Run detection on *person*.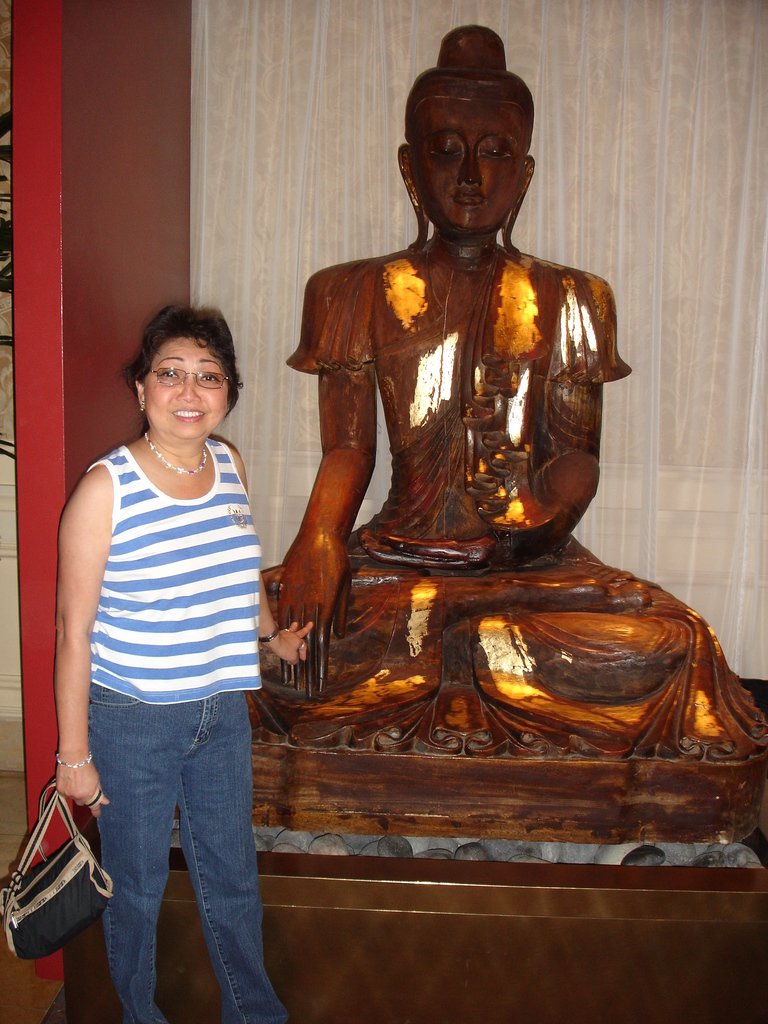
Result: (left=53, top=302, right=314, bottom=1023).
